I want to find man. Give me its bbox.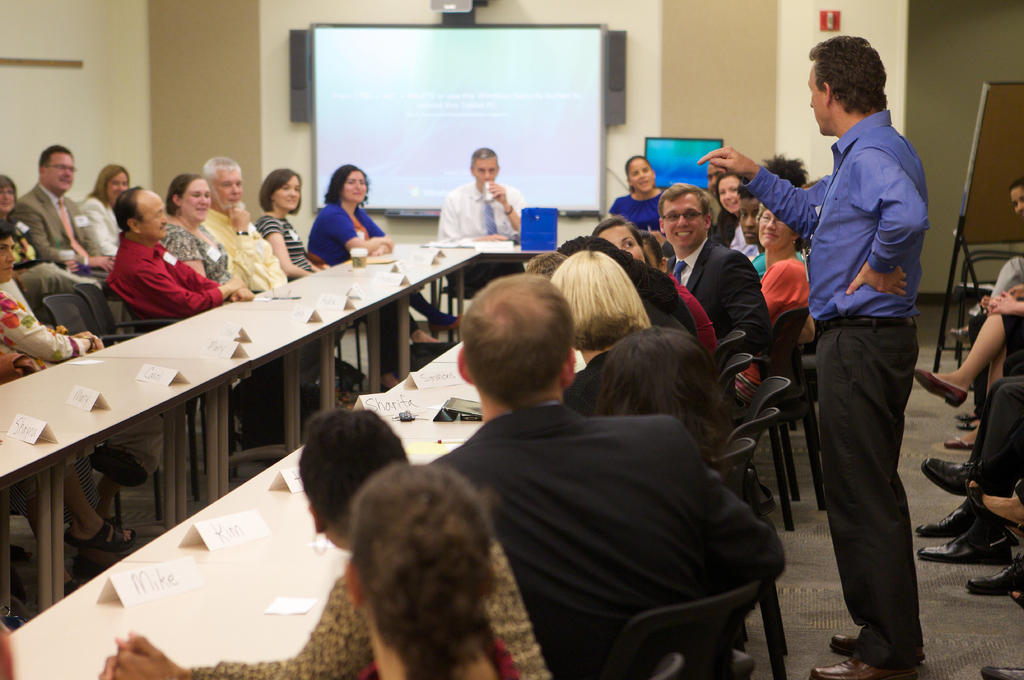
412:274:789:679.
